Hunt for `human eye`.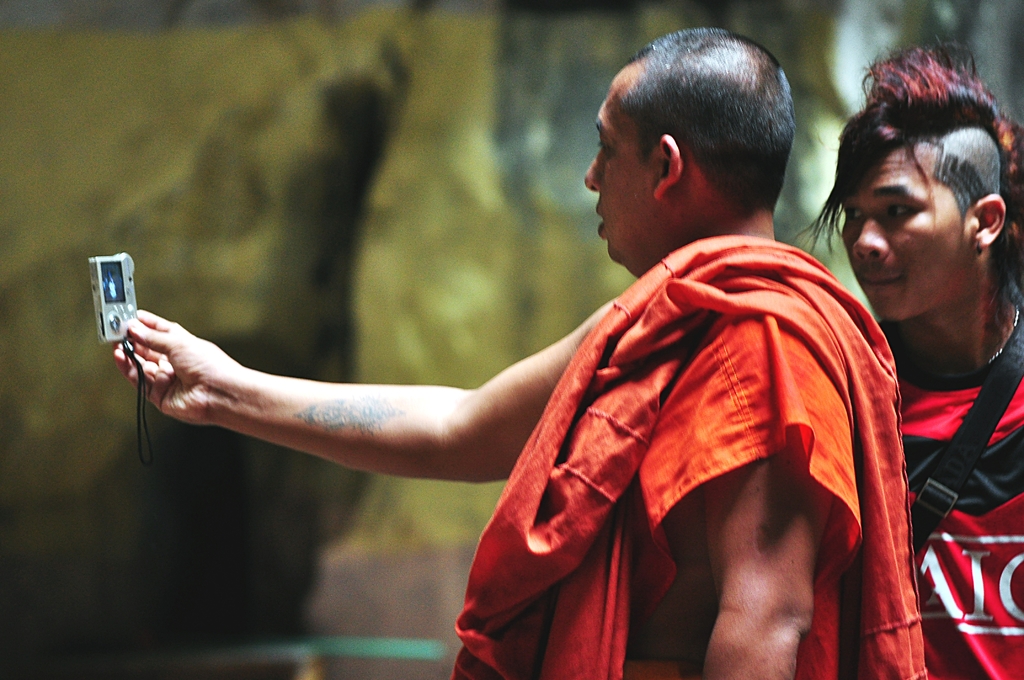
Hunted down at (838, 200, 865, 223).
